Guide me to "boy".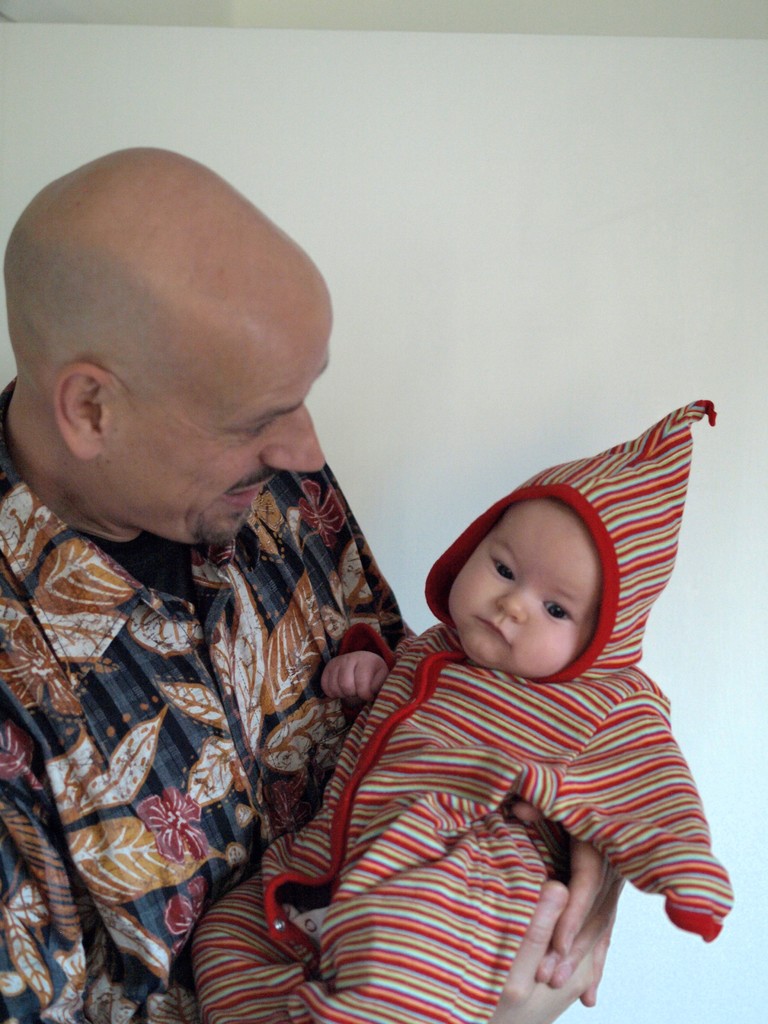
Guidance: crop(230, 378, 698, 1009).
